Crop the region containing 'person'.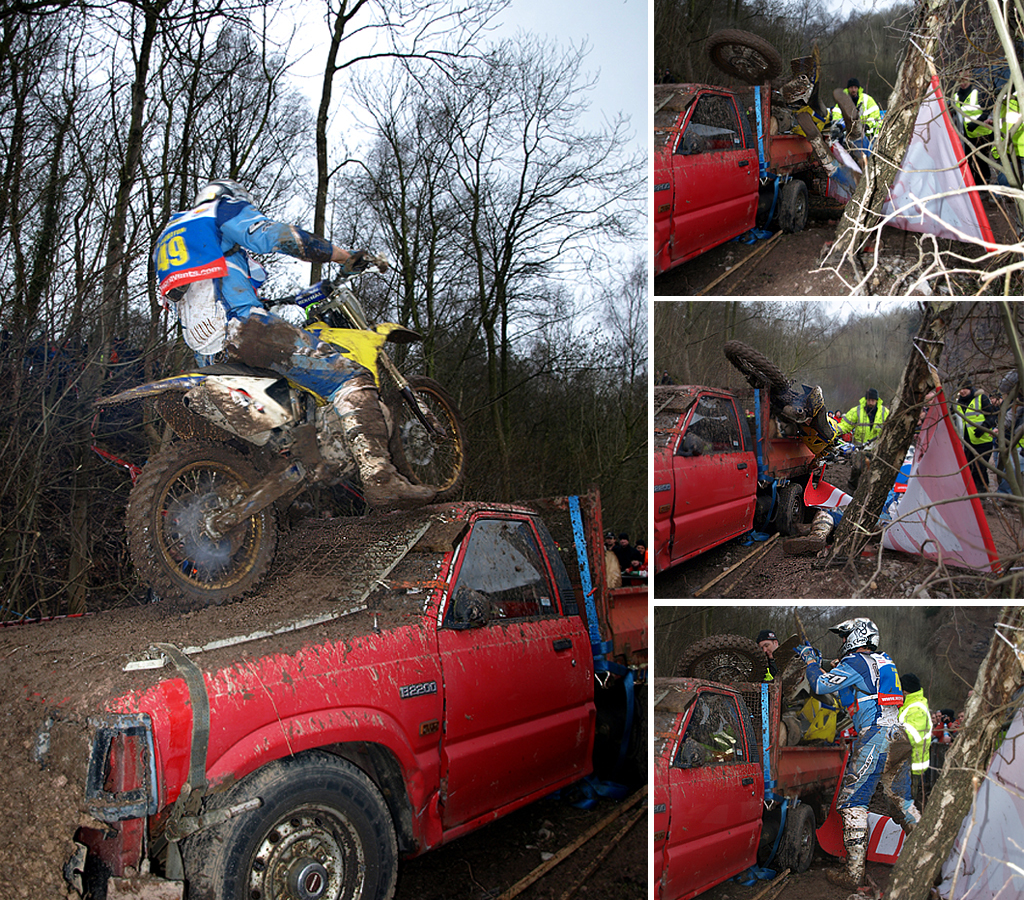
Crop region: (945,69,995,196).
